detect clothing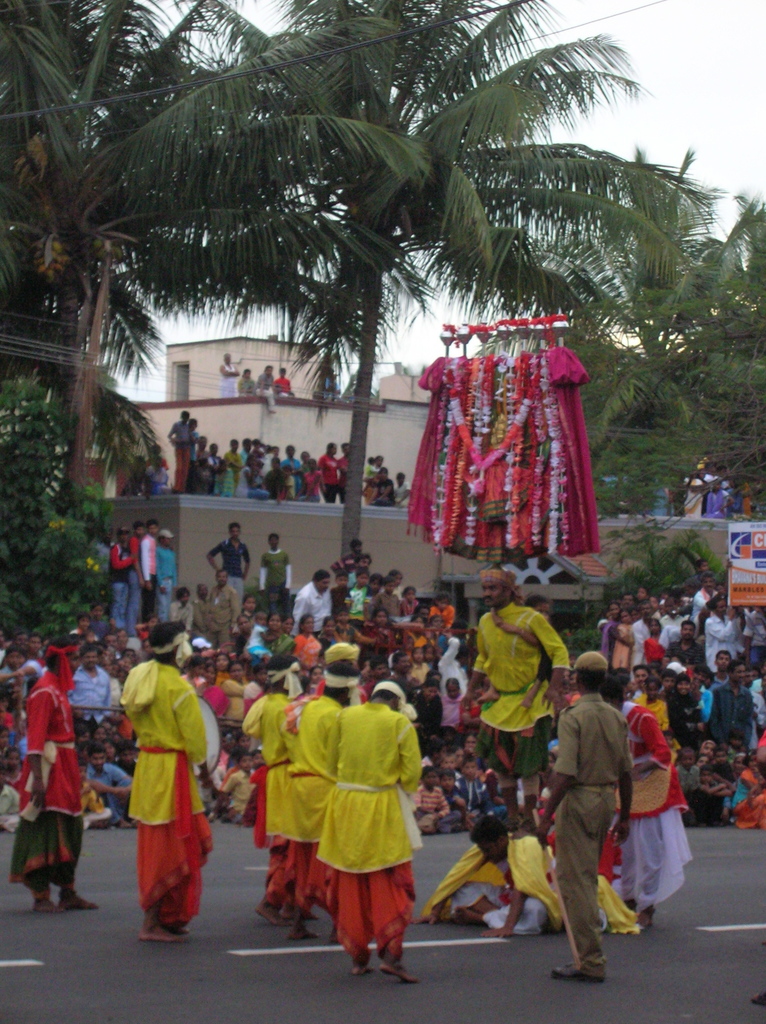
265 629 301 676
